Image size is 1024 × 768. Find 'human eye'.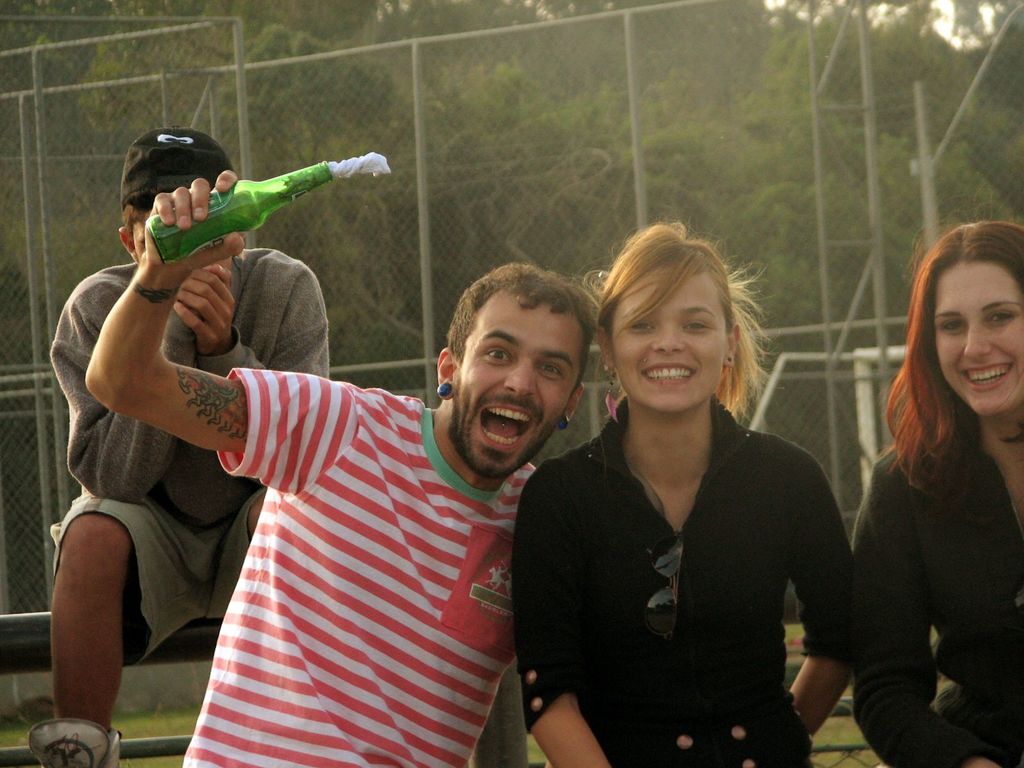
<box>986,308,1014,324</box>.
